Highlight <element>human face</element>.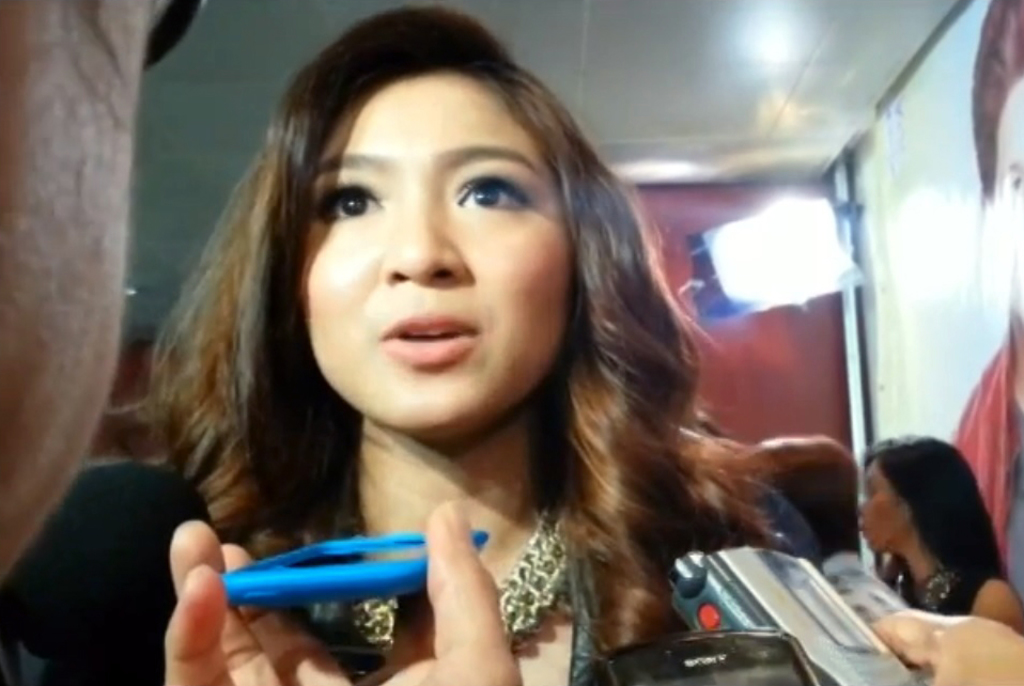
Highlighted region: x1=285, y1=62, x2=571, y2=446.
